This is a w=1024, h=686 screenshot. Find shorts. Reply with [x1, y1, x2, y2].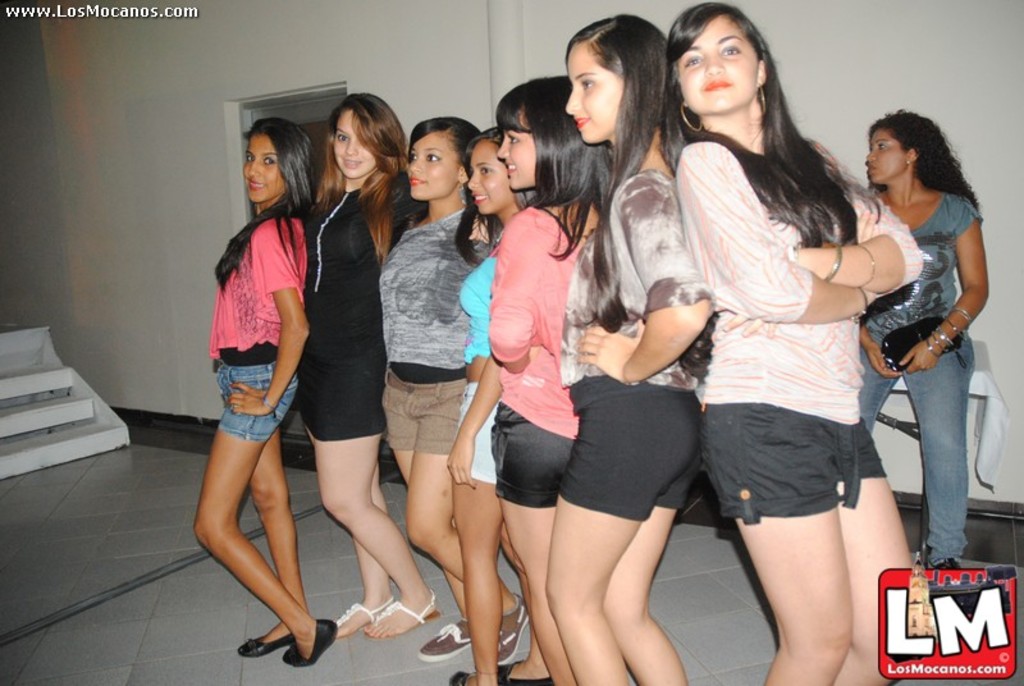
[378, 369, 470, 451].
